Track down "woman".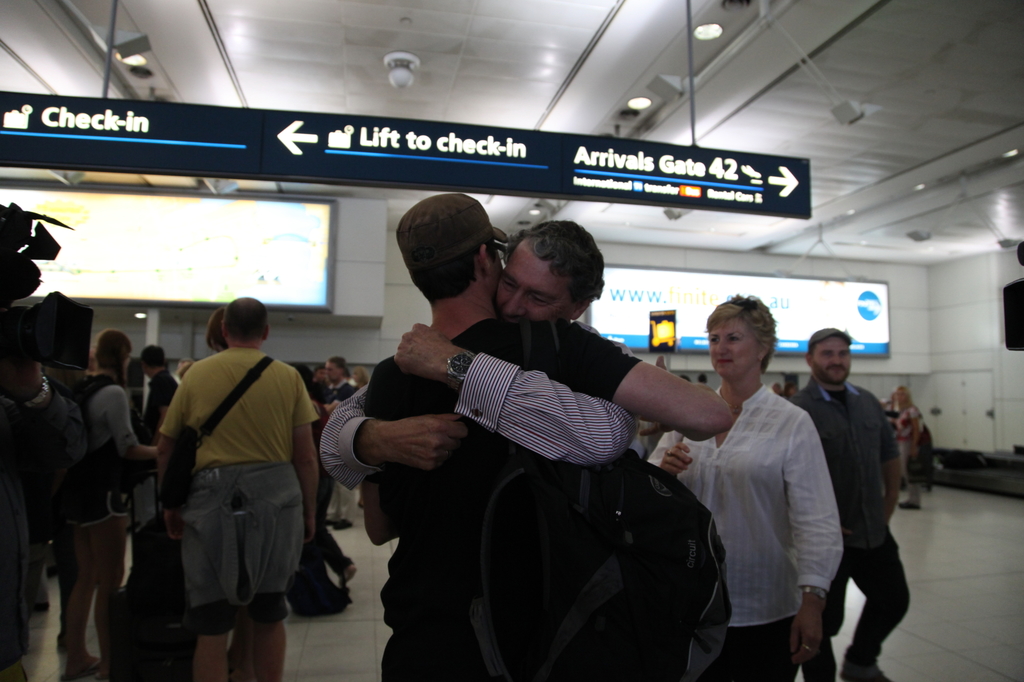
Tracked to crop(349, 364, 371, 387).
